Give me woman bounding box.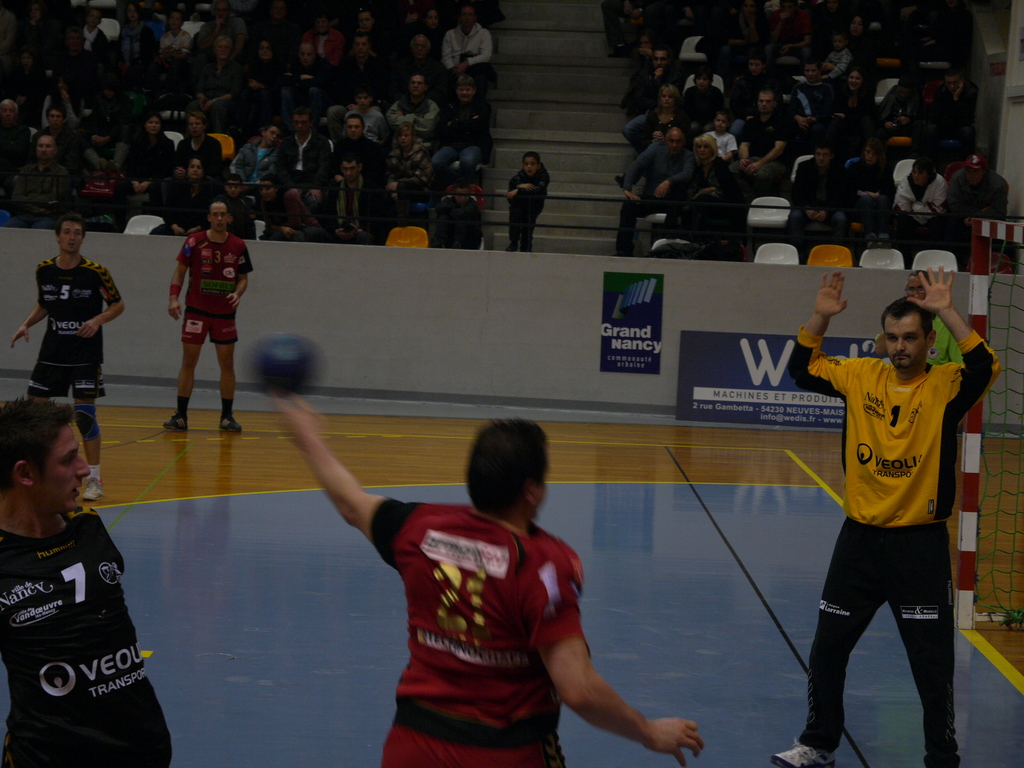
x1=0 y1=52 x2=40 y2=106.
